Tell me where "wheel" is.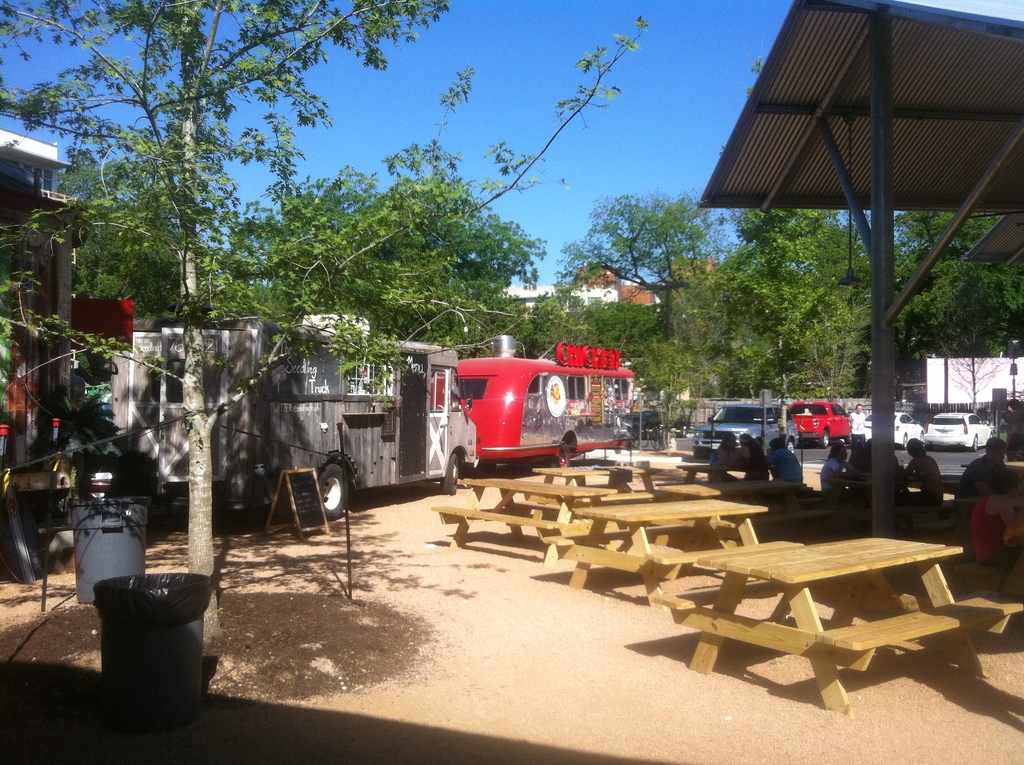
"wheel" is at (left=440, top=453, right=467, bottom=501).
